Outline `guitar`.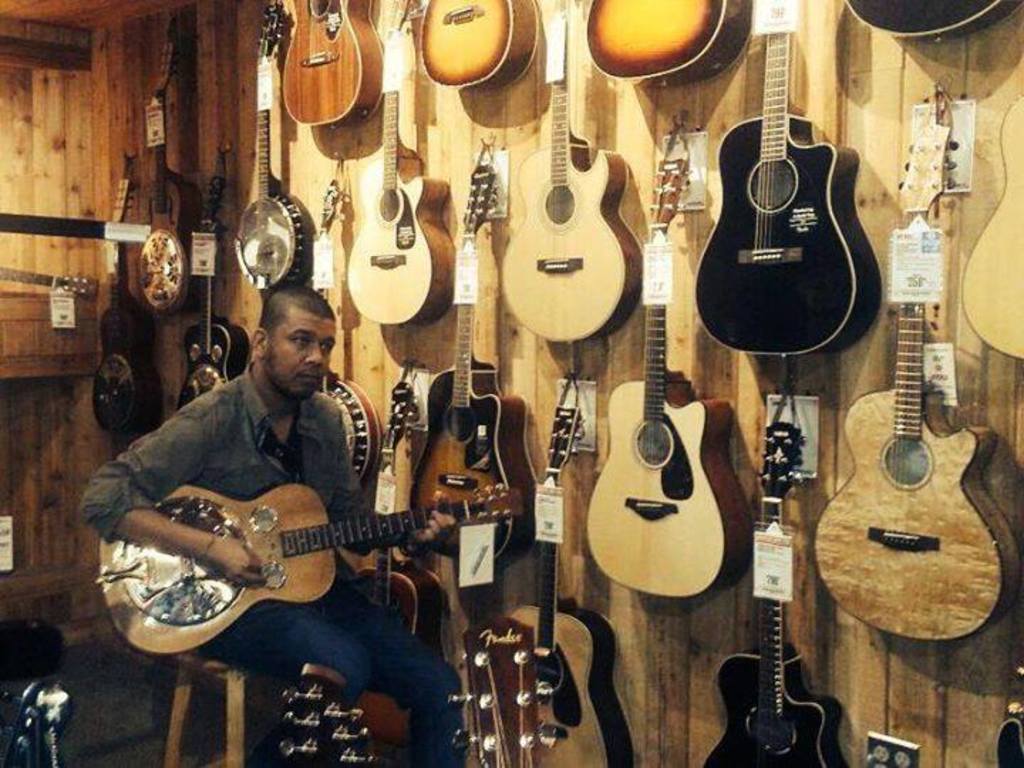
Outline: <box>294,165,378,488</box>.
